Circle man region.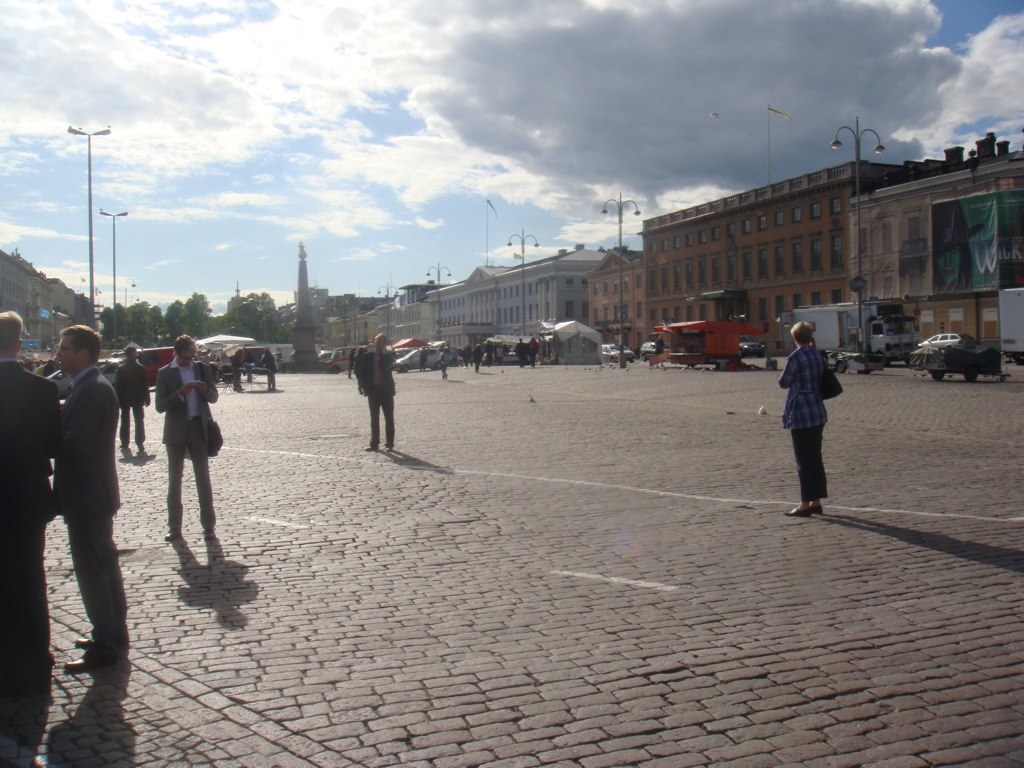
Region: [0, 307, 69, 667].
